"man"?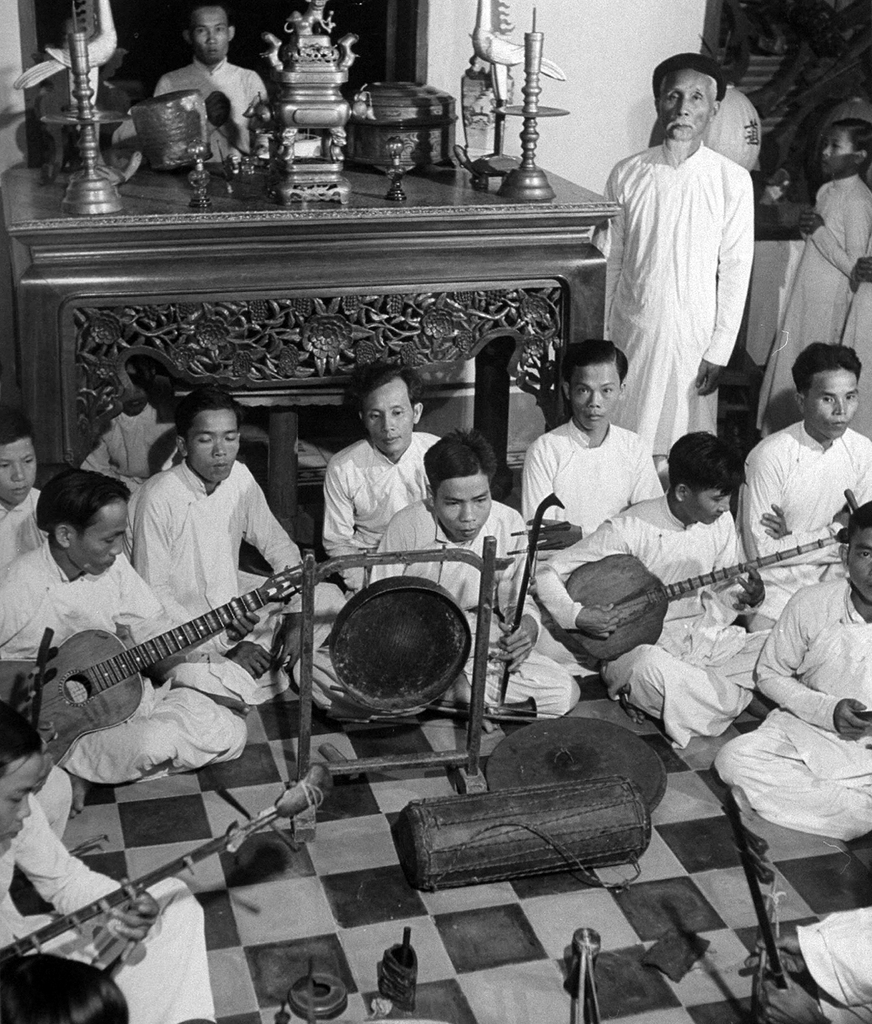
bbox(714, 506, 871, 841)
